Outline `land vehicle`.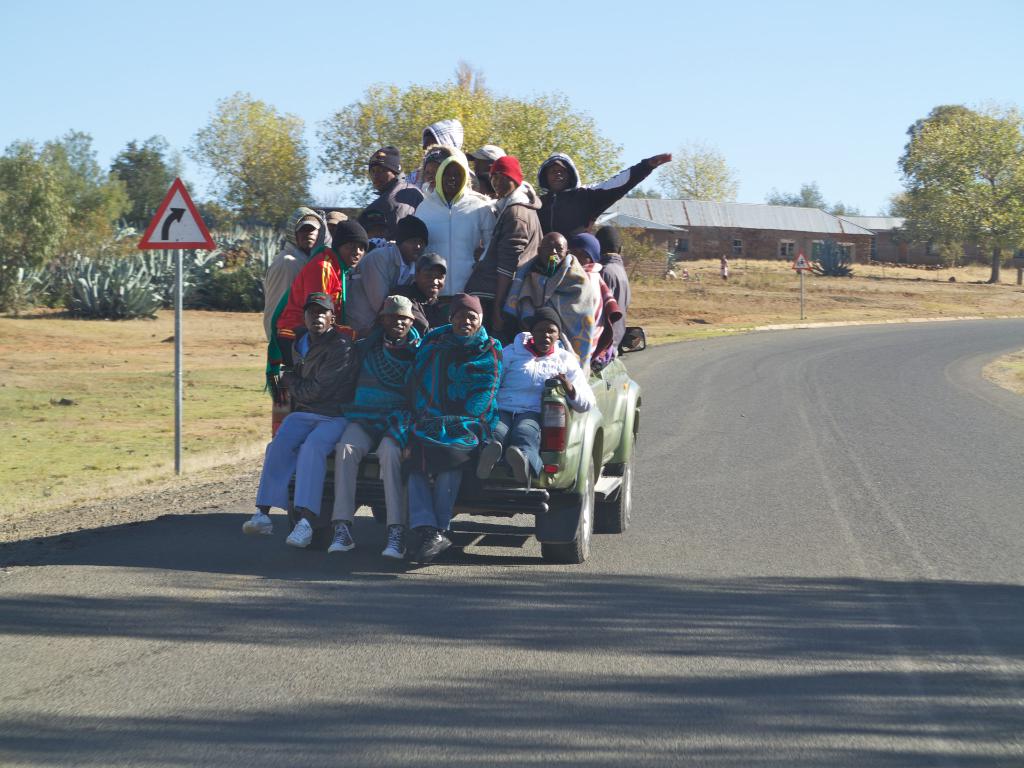
Outline: [x1=244, y1=312, x2=643, y2=582].
